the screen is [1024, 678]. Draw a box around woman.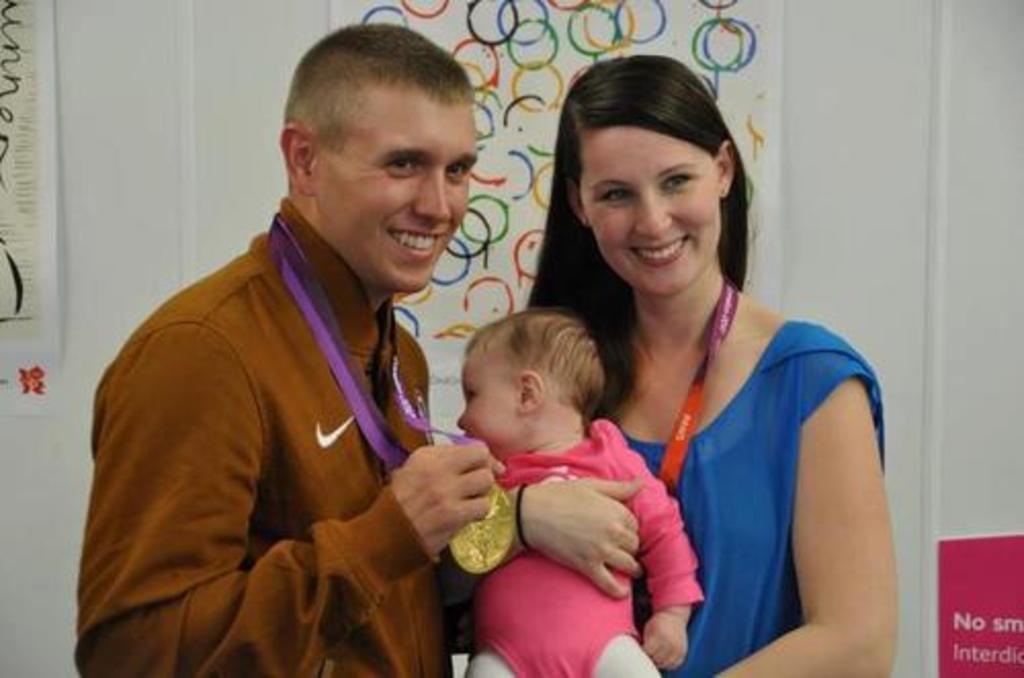
pyautogui.locateOnScreen(524, 53, 901, 676).
